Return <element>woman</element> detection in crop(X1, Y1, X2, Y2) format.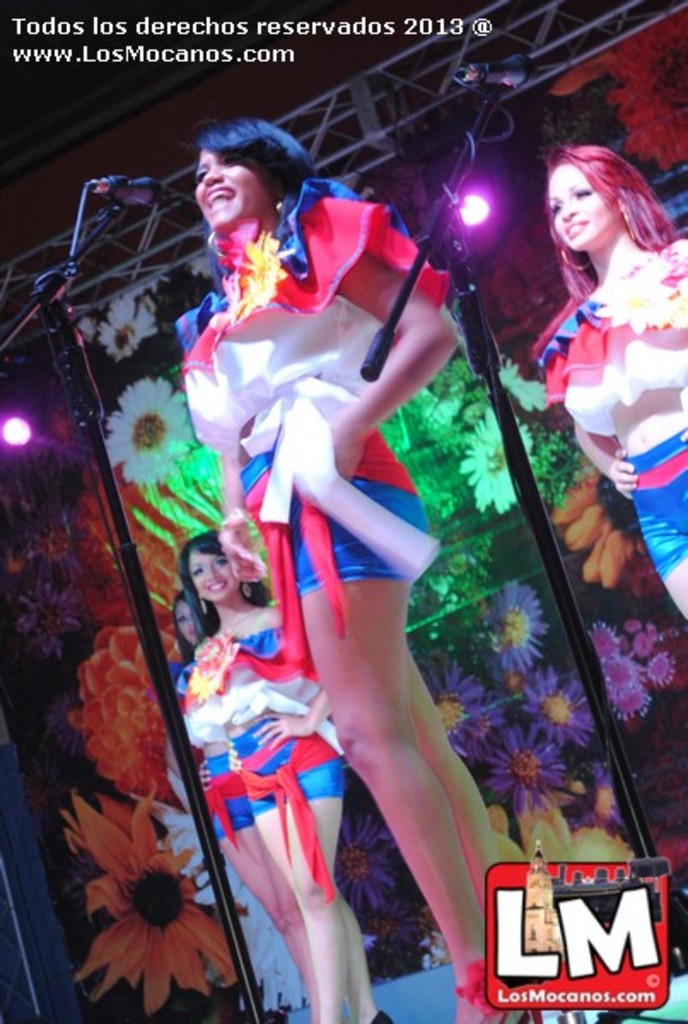
crop(543, 138, 686, 633).
